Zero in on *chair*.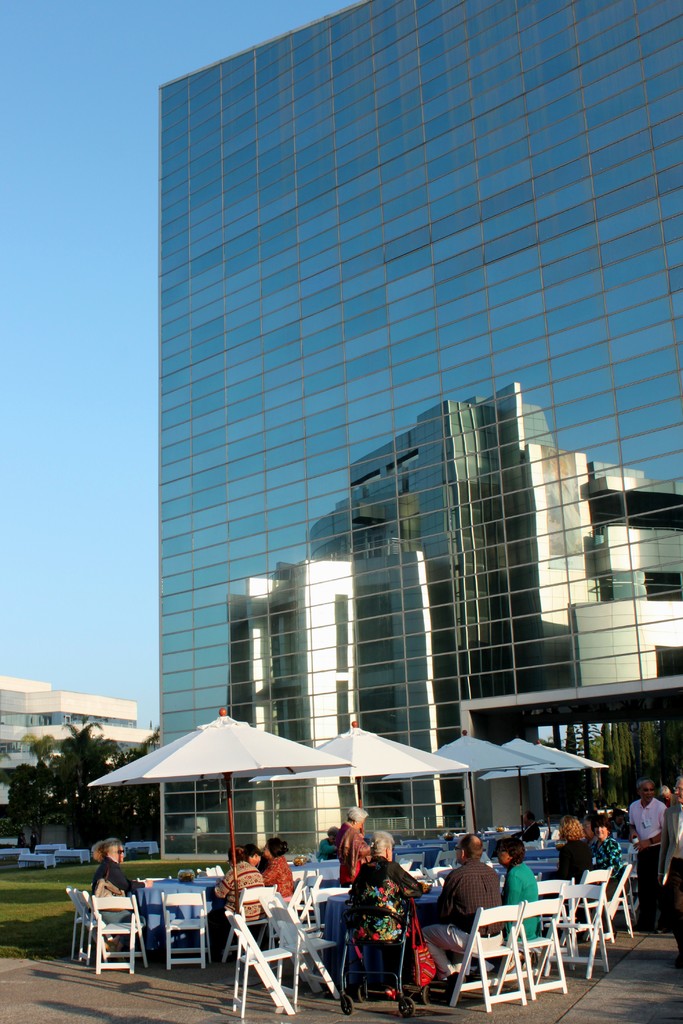
Zeroed in: [left=429, top=854, right=456, bottom=861].
